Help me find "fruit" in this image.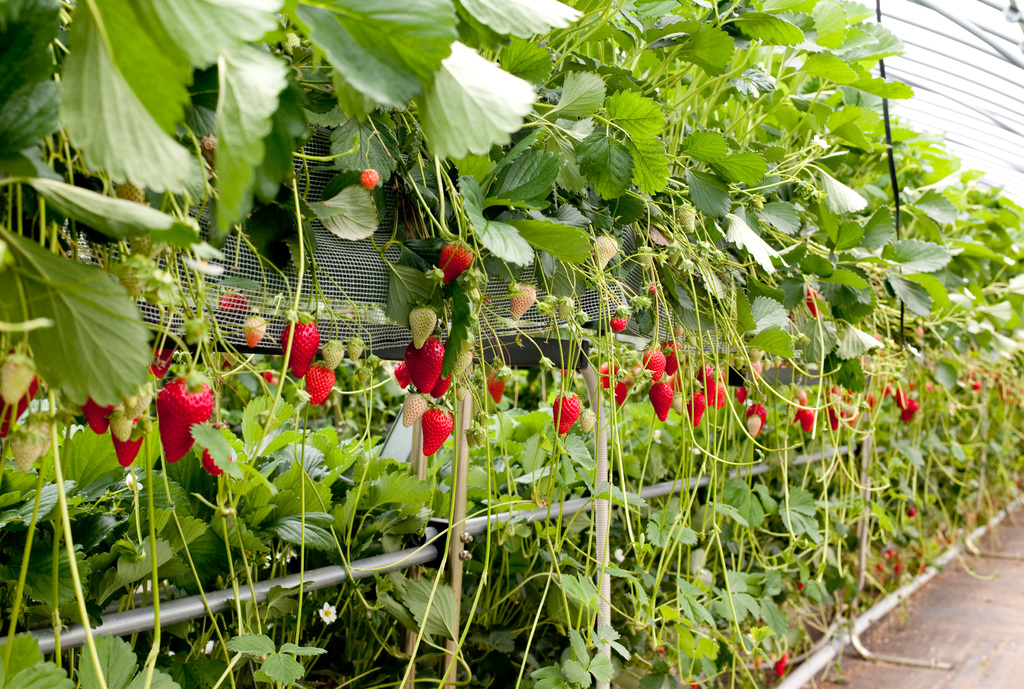
Found it: box(403, 333, 441, 391).
